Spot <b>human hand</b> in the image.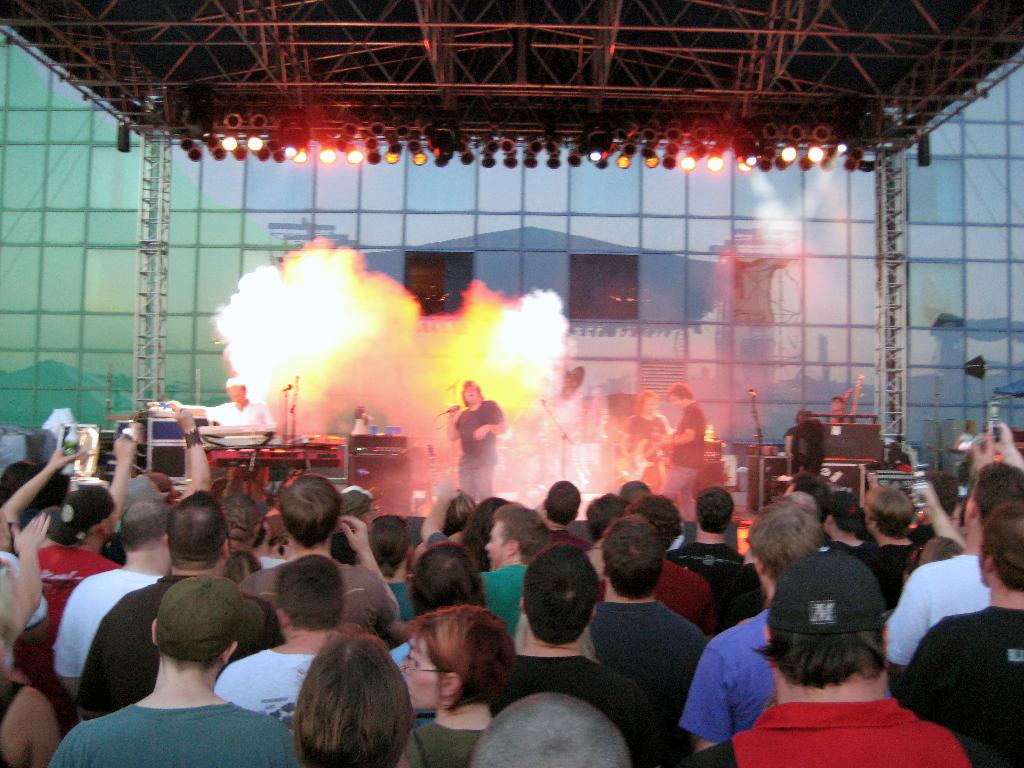
<b>human hand</b> found at <box>175,408,198,435</box>.
